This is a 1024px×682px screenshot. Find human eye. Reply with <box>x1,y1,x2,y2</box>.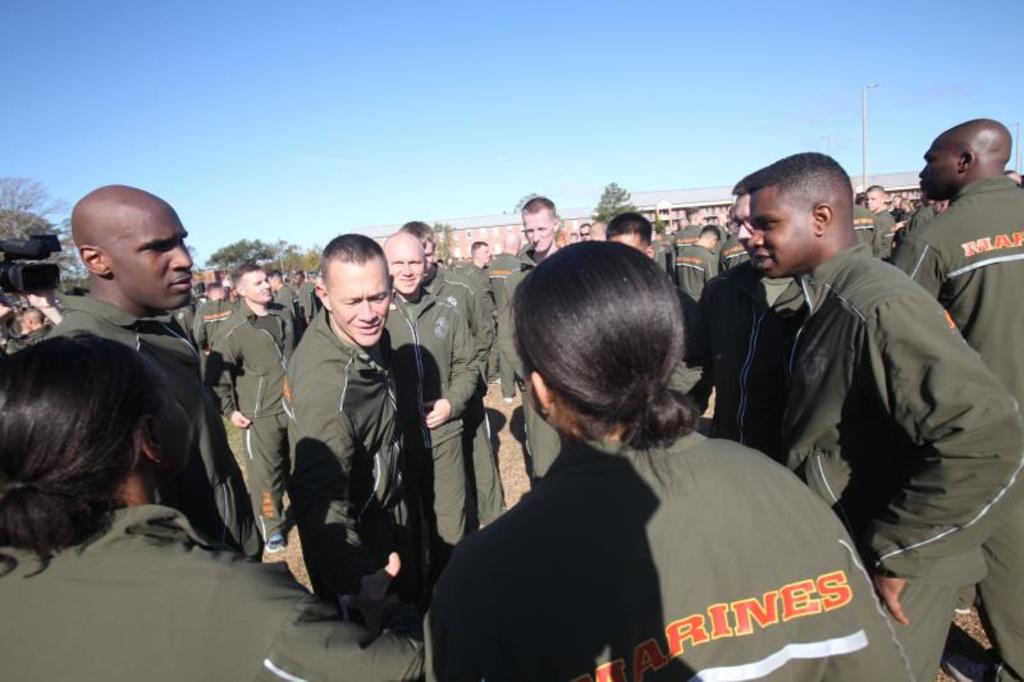
<box>538,225,547,233</box>.
